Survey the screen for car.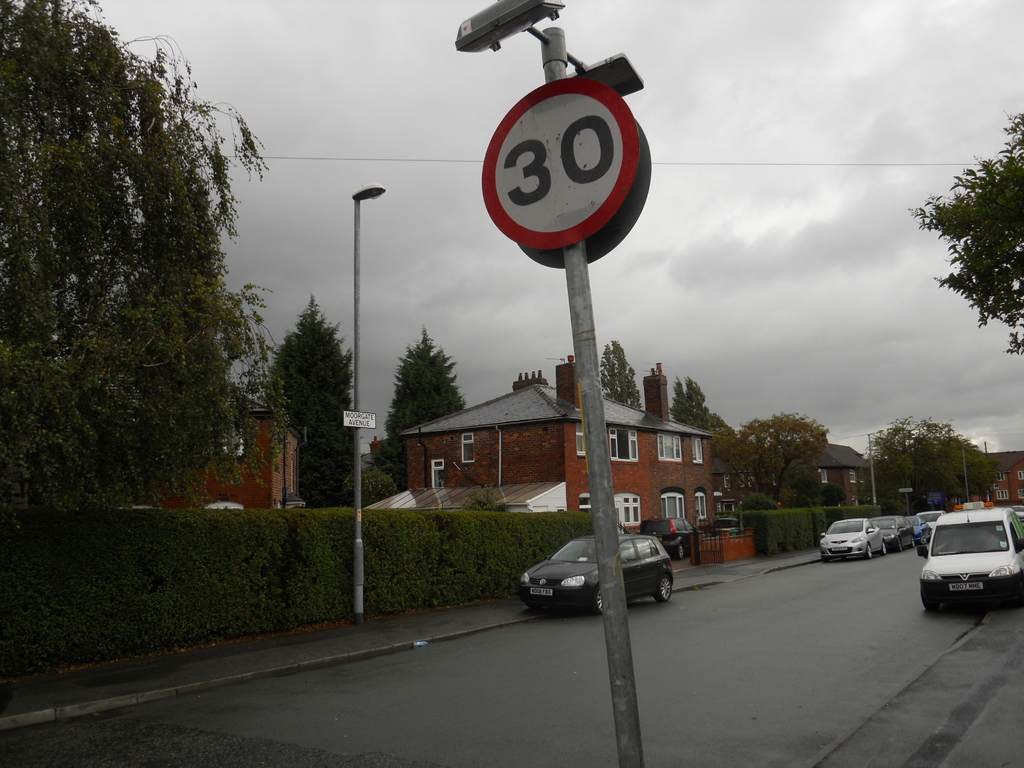
Survey found: [708,519,745,538].
